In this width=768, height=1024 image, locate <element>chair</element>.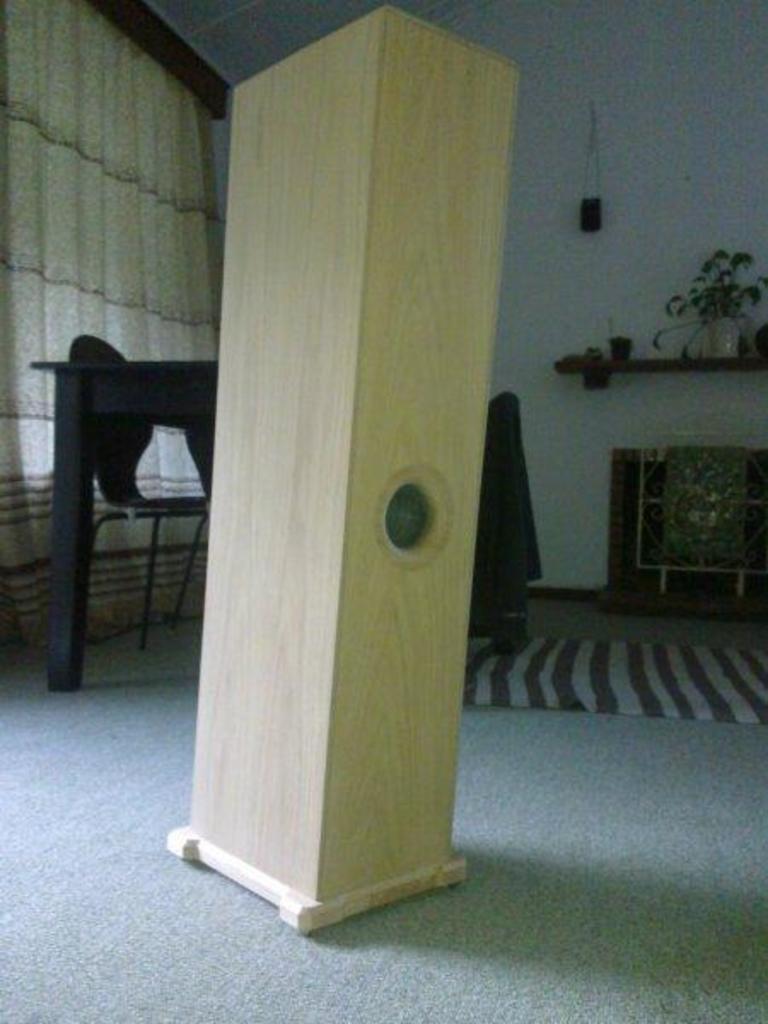
Bounding box: select_region(474, 387, 526, 657).
